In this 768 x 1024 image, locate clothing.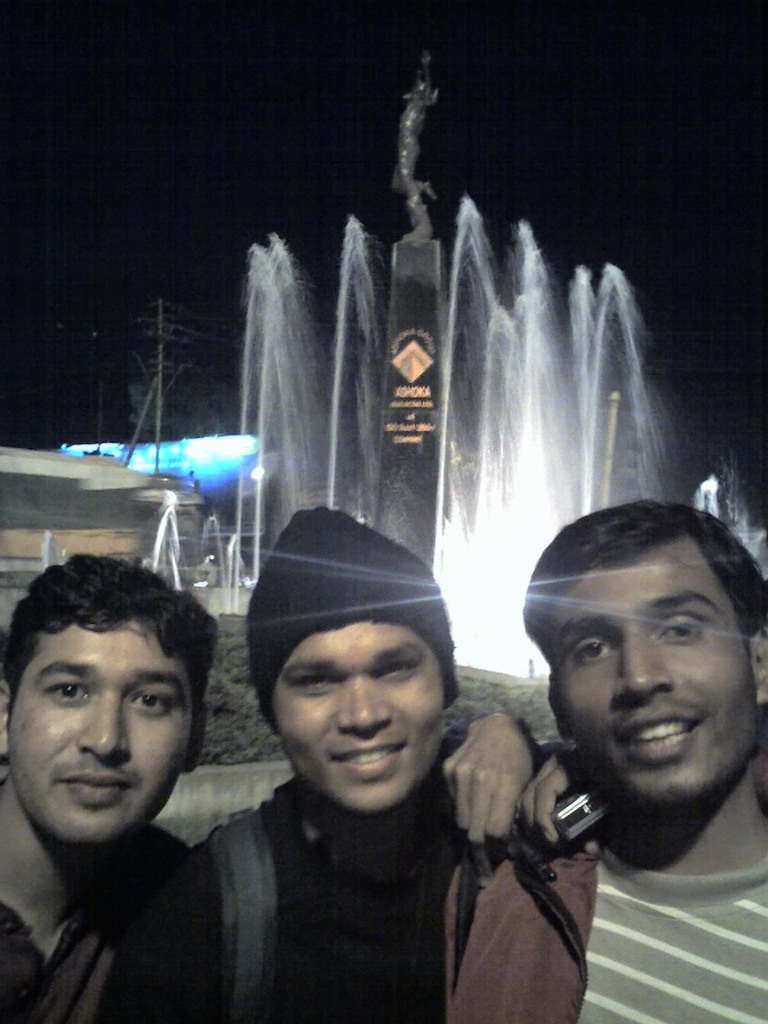
Bounding box: box=[0, 824, 210, 1023].
